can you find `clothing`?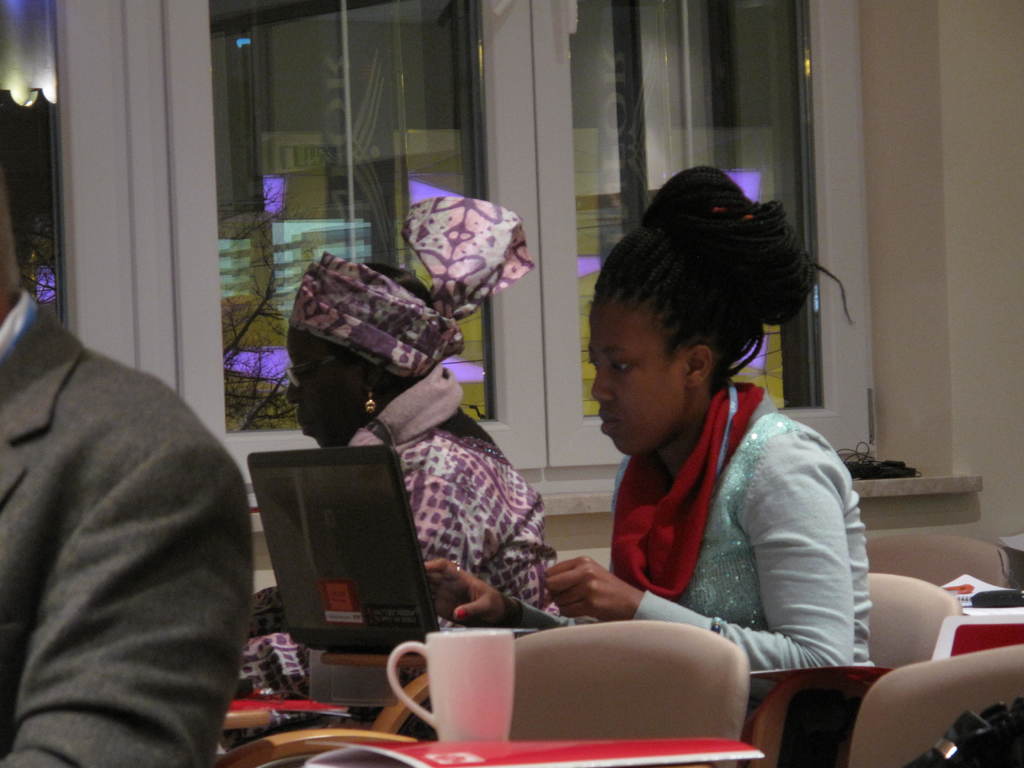
Yes, bounding box: 6 216 272 767.
